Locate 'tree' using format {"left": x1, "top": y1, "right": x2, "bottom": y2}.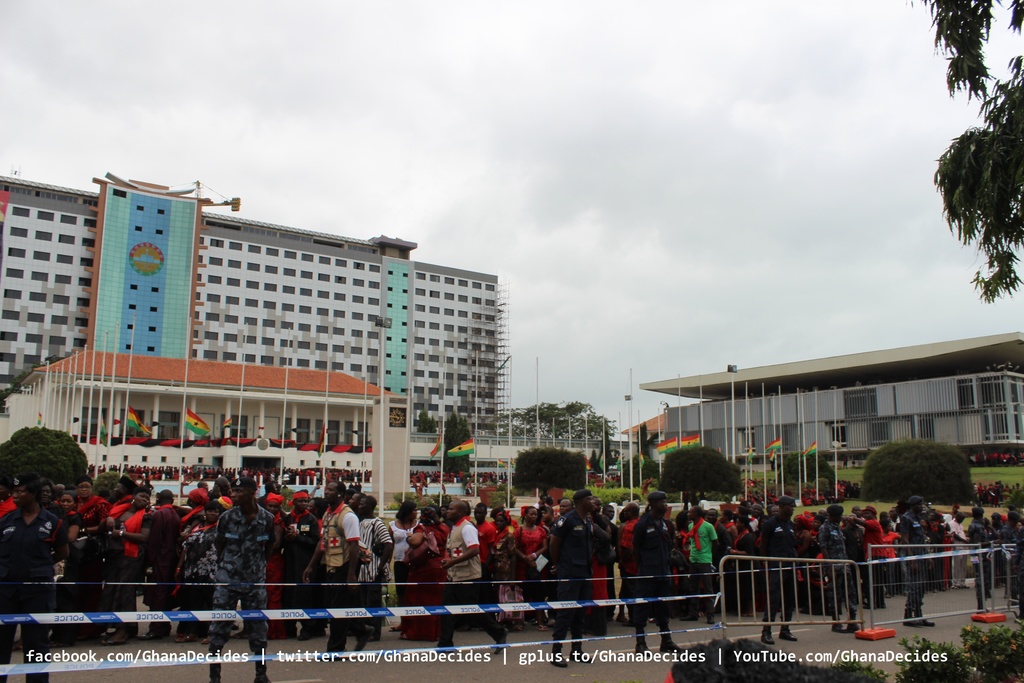
{"left": 784, "top": 450, "right": 848, "bottom": 495}.
